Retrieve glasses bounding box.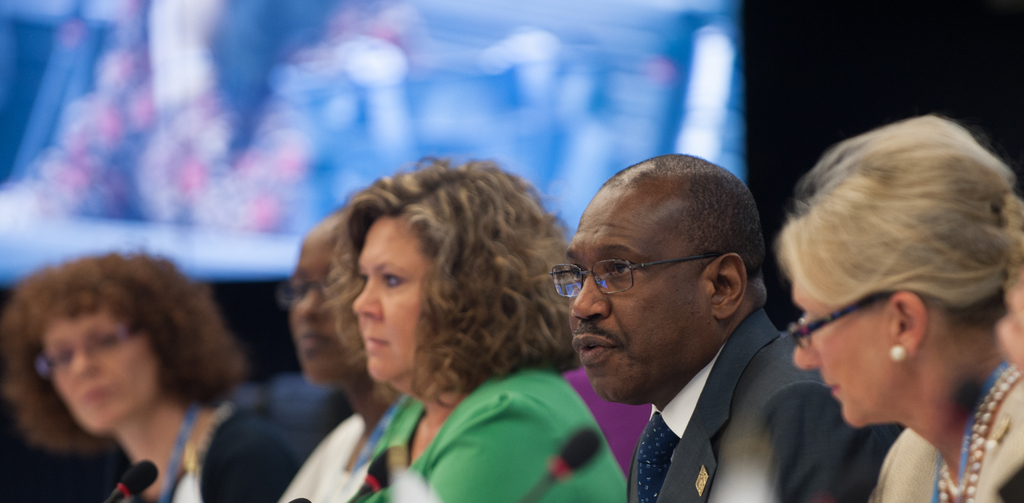
Bounding box: (562,246,746,314).
